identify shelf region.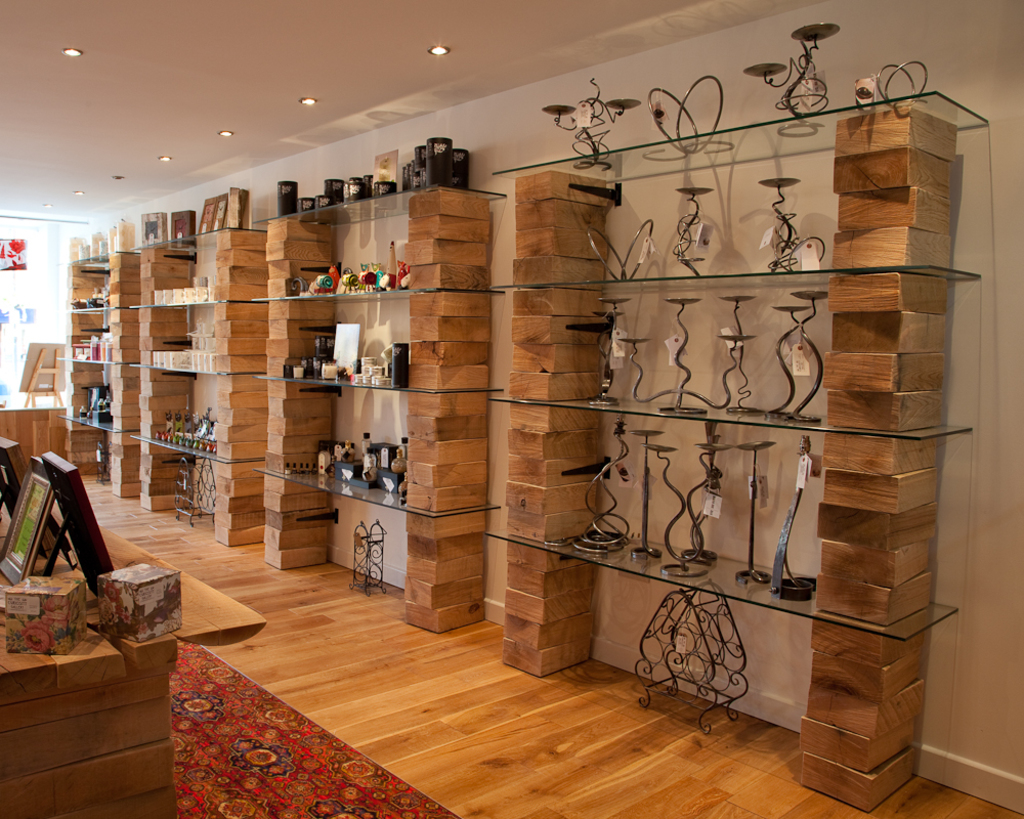
Region: (123, 313, 260, 392).
